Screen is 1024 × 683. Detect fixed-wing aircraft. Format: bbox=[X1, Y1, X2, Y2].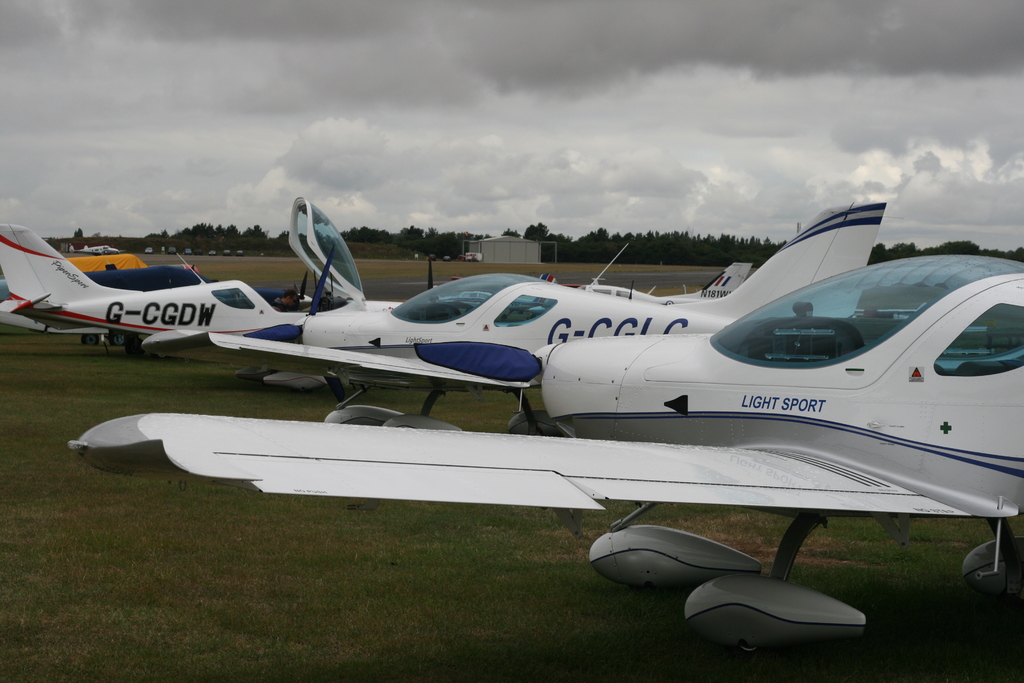
bbox=[68, 243, 121, 253].
